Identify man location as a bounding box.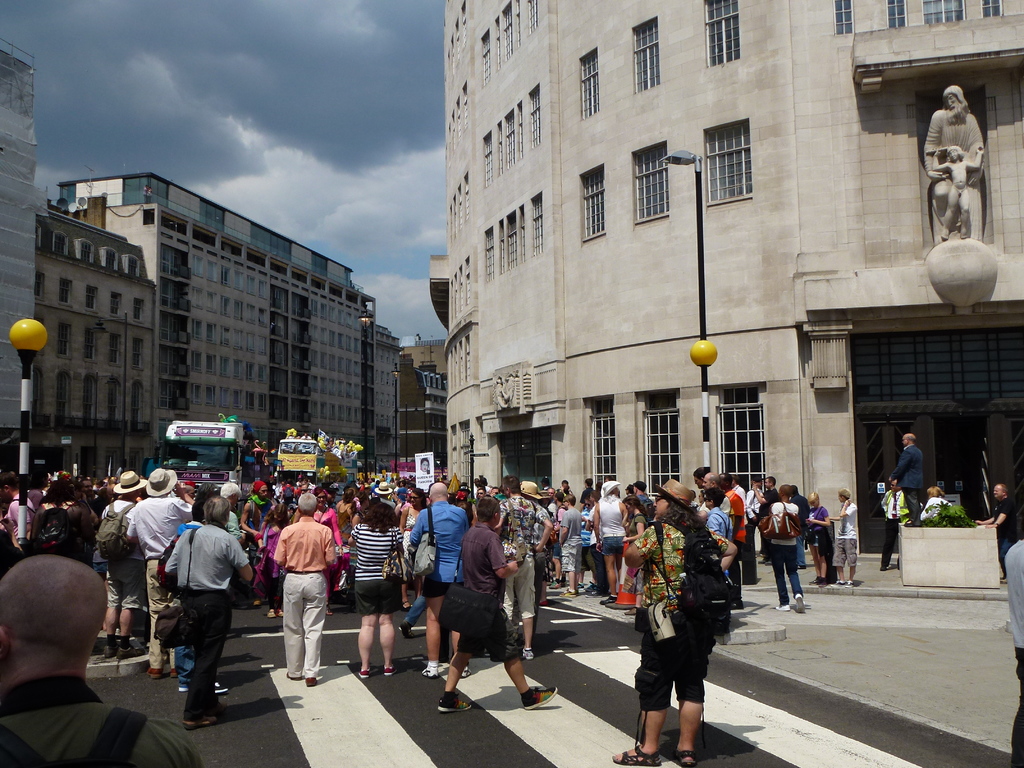
select_region(410, 479, 474, 680).
